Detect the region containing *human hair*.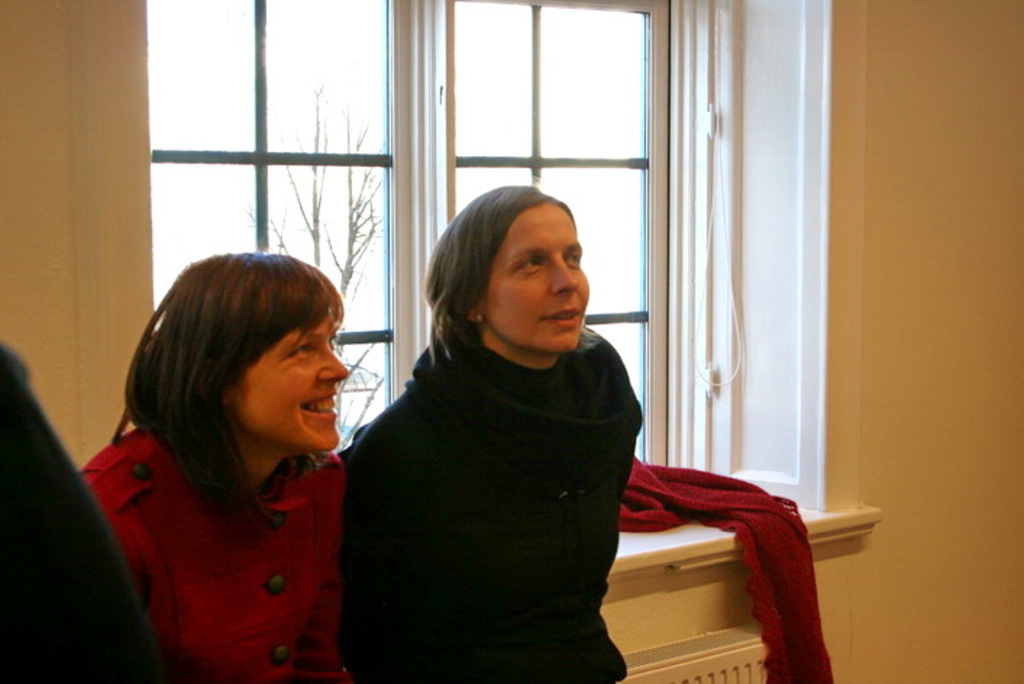
box(110, 238, 352, 519).
